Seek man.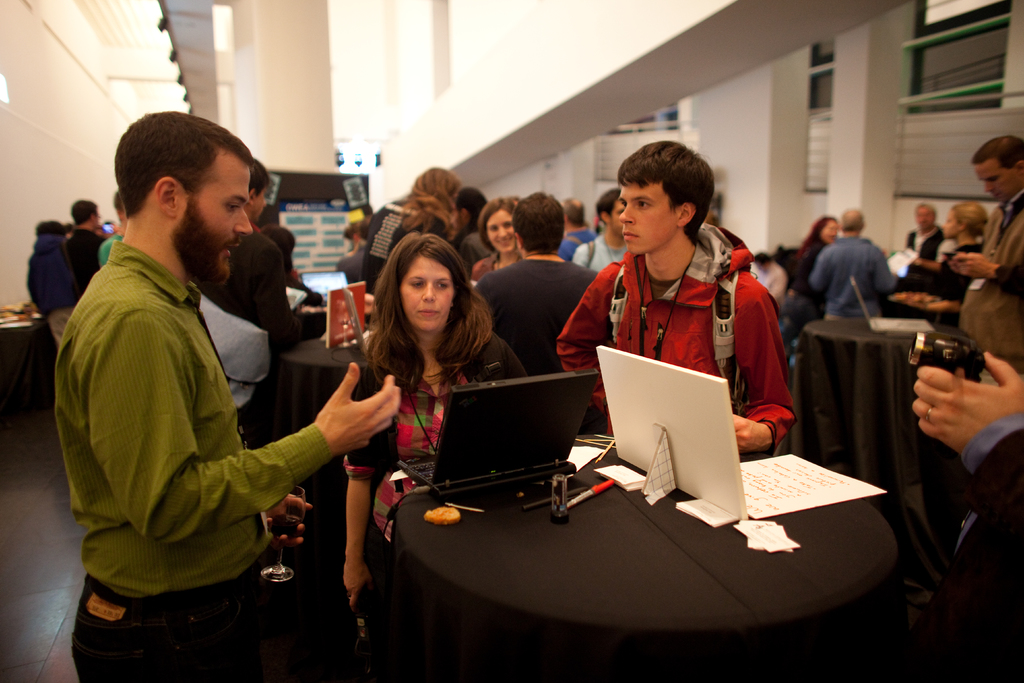
[462, 186, 495, 268].
